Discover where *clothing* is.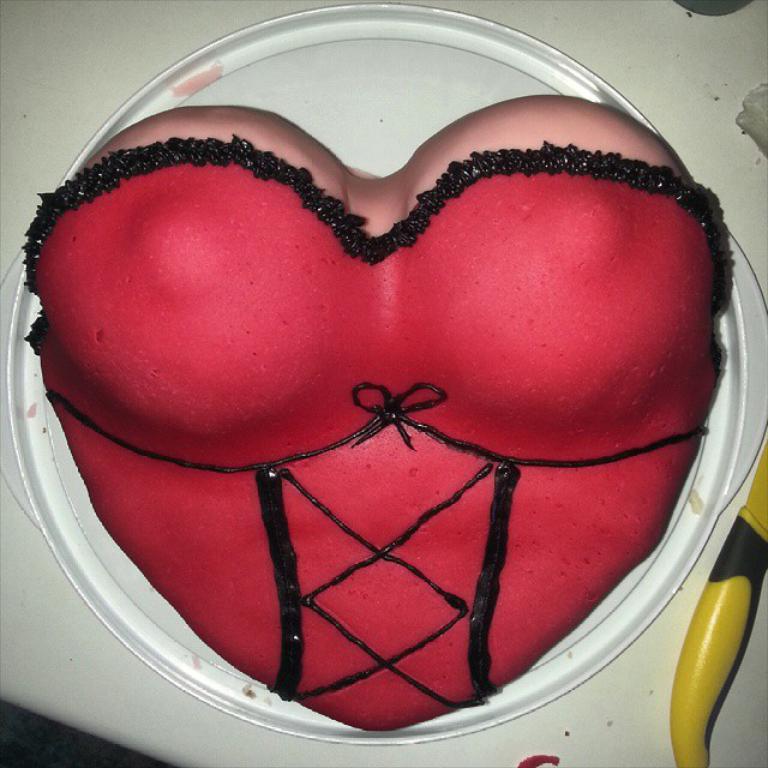
Discovered at 23,146,734,730.
